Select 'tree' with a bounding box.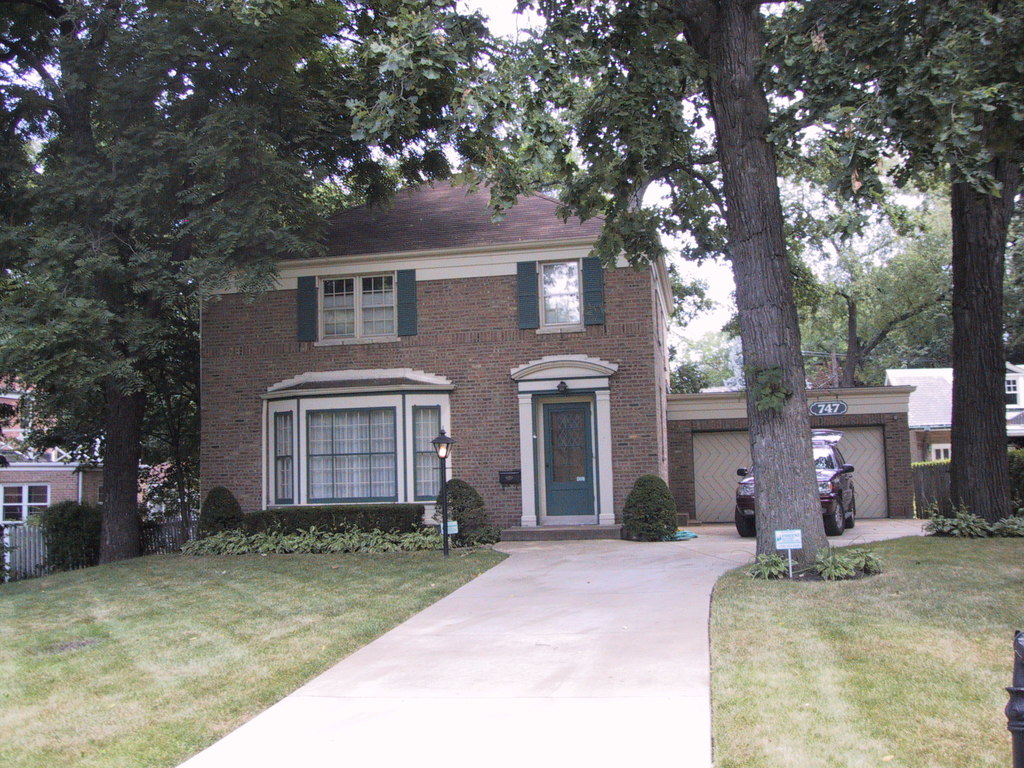
BBox(767, 0, 1023, 523).
